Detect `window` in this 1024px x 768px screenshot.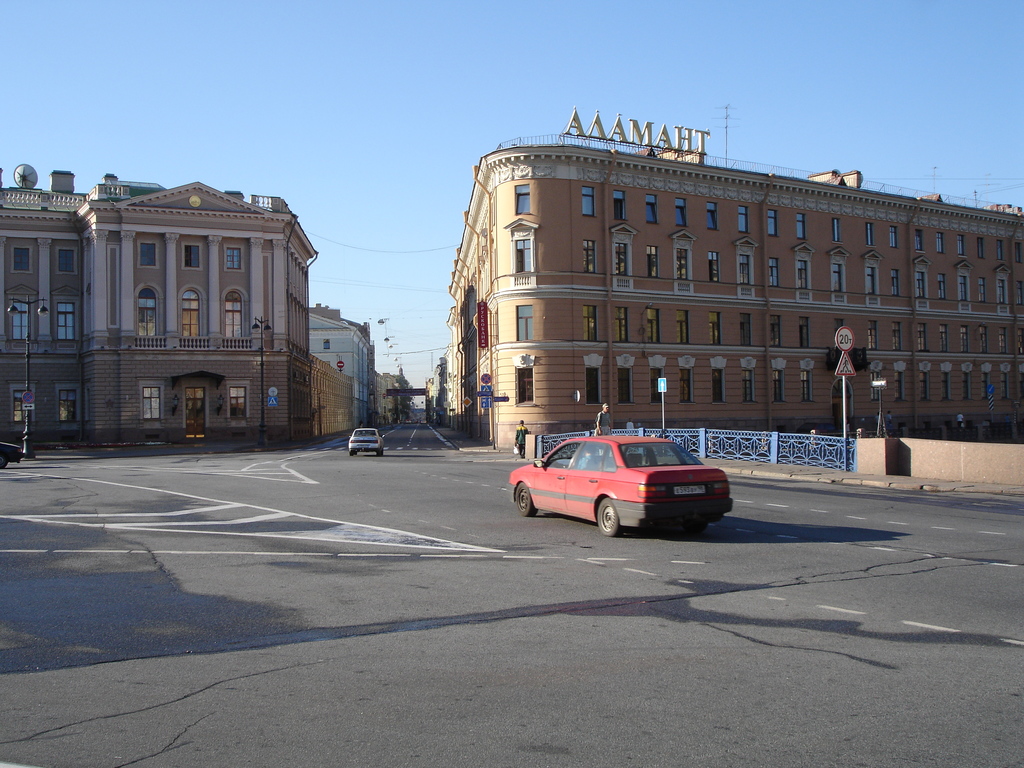
Detection: (left=12, top=248, right=31, bottom=274).
